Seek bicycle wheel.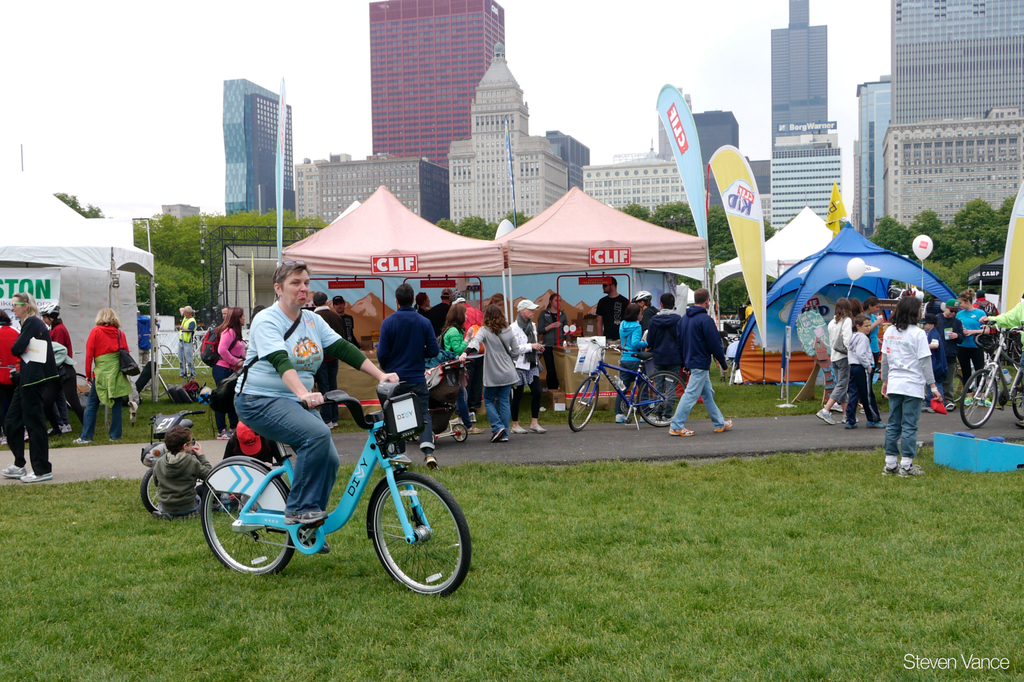
crop(959, 367, 1001, 435).
